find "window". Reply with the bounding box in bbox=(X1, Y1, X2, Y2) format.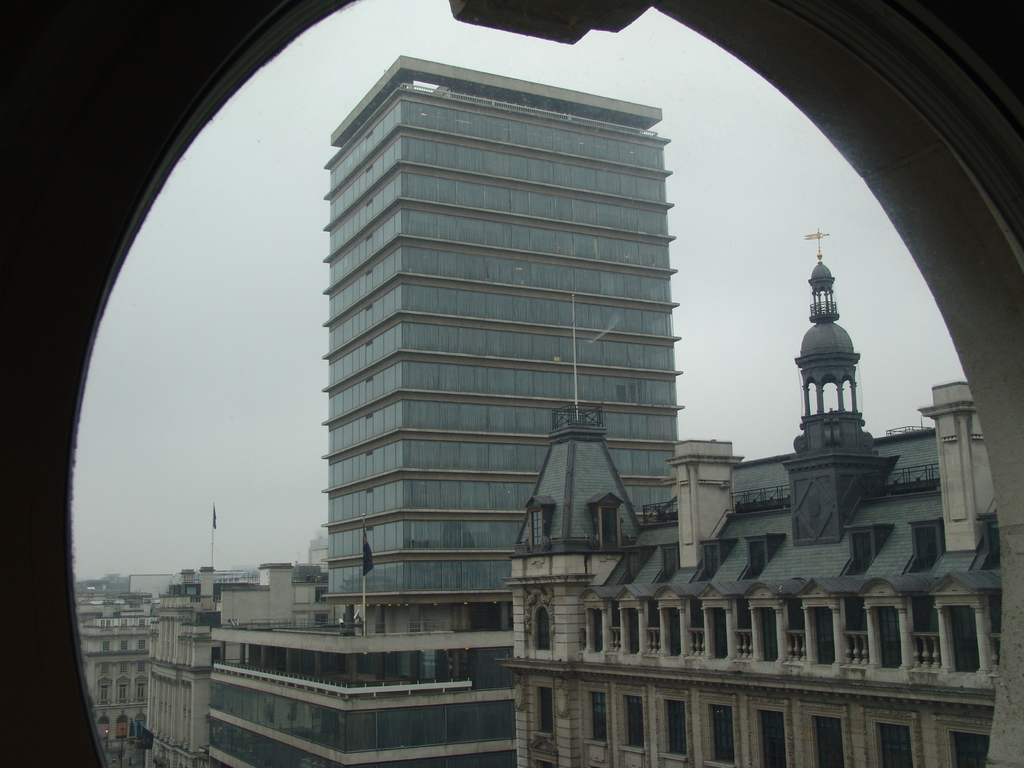
bbox=(660, 605, 682, 653).
